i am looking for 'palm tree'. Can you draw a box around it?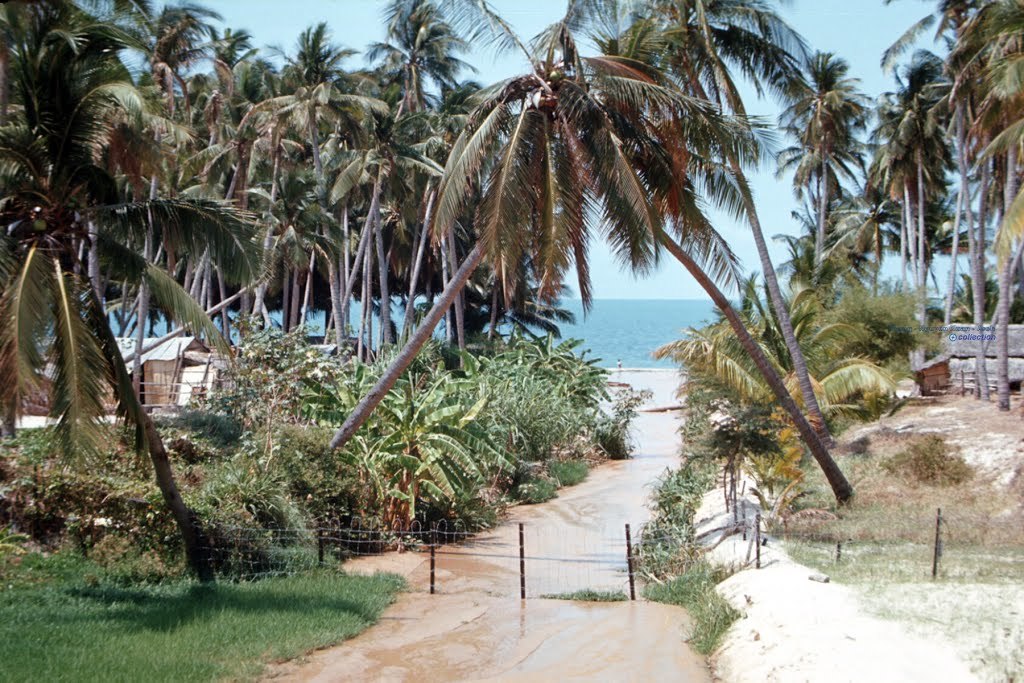
Sure, the bounding box is bbox=(349, 52, 712, 451).
